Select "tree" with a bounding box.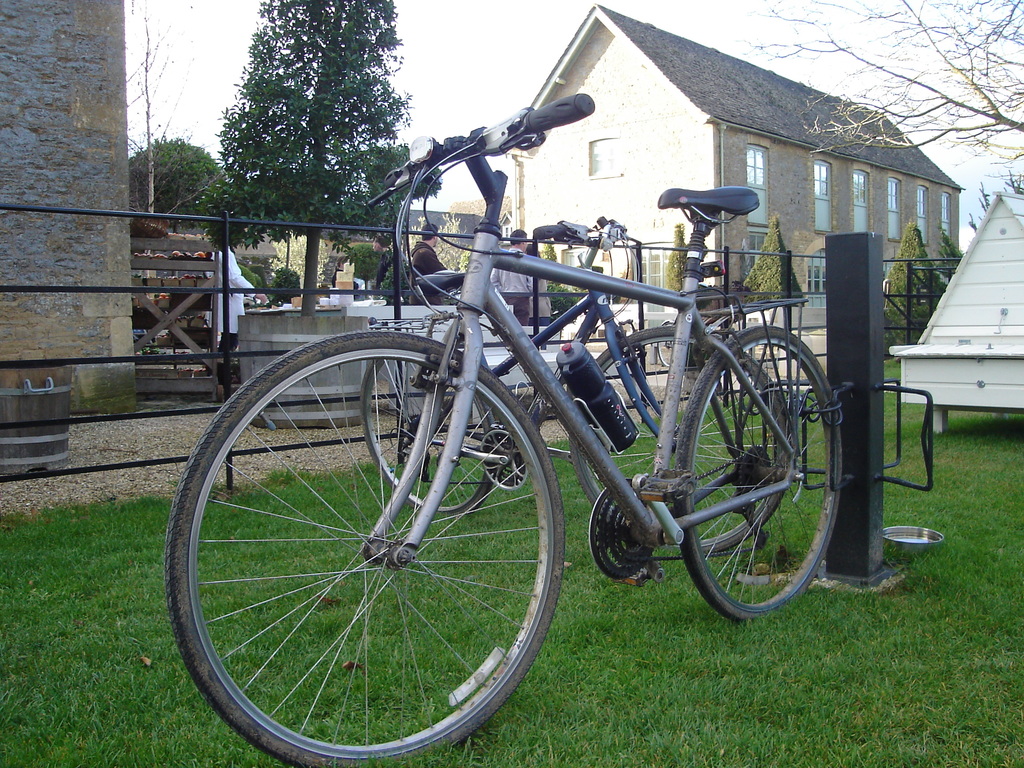
(x1=746, y1=214, x2=805, y2=303).
